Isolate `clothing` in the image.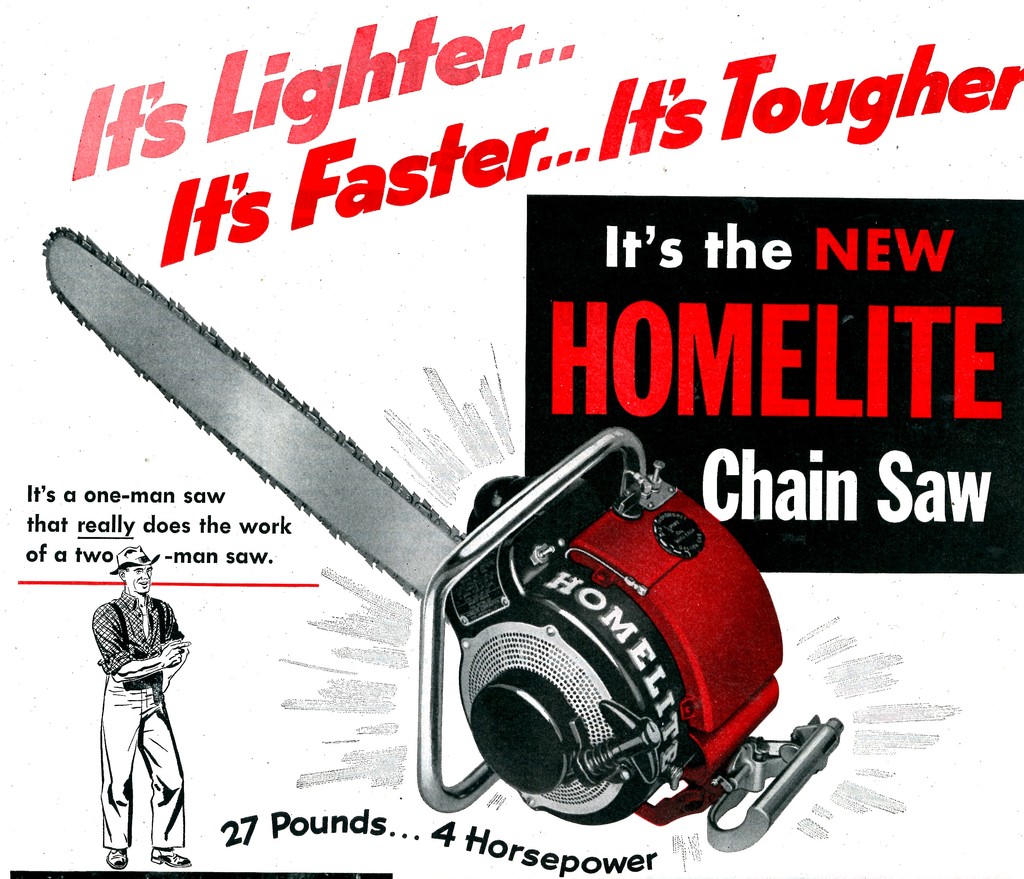
Isolated region: bbox=[90, 590, 188, 850].
